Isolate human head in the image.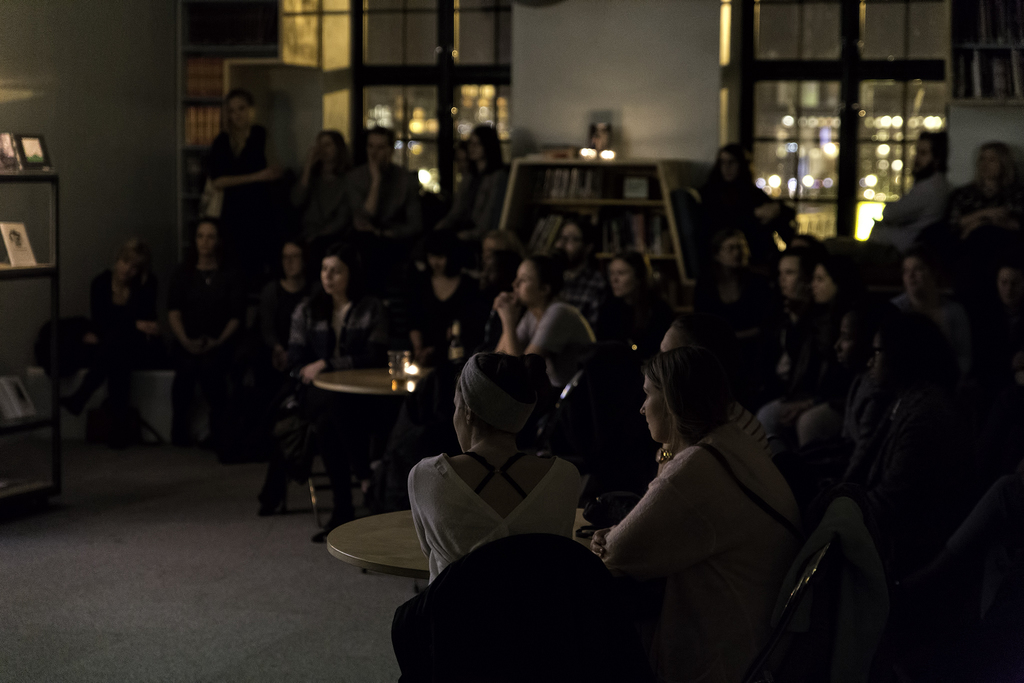
Isolated region: [left=225, top=88, right=257, bottom=129].
